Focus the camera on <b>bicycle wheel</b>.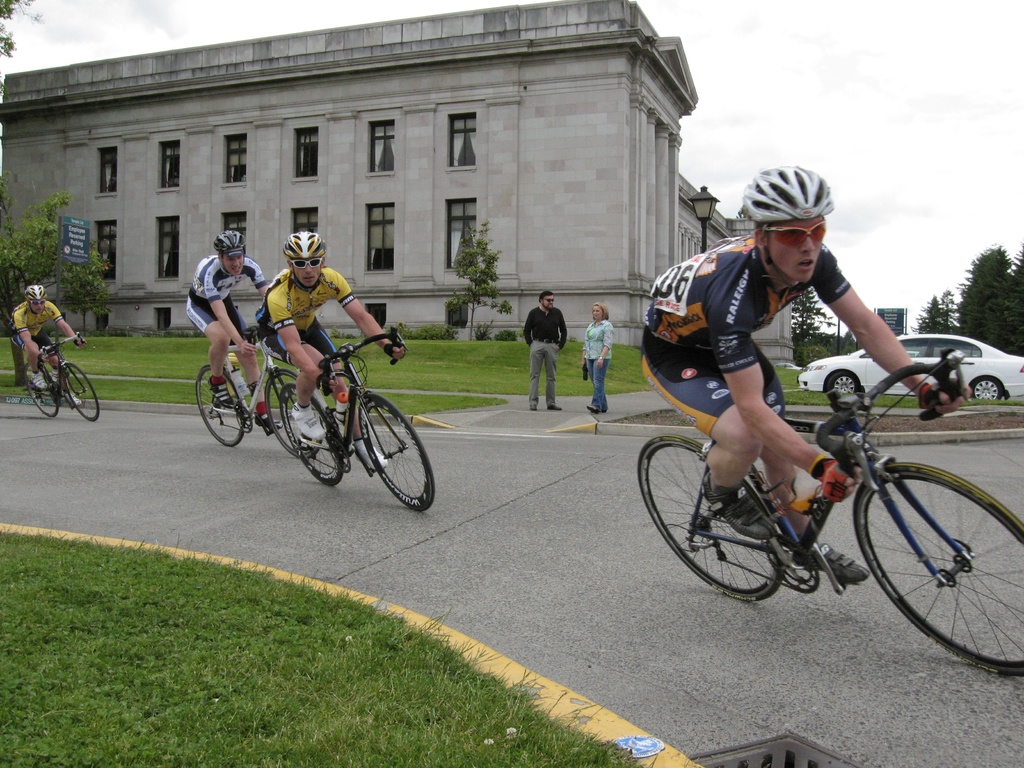
Focus region: (left=20, top=361, right=63, bottom=422).
